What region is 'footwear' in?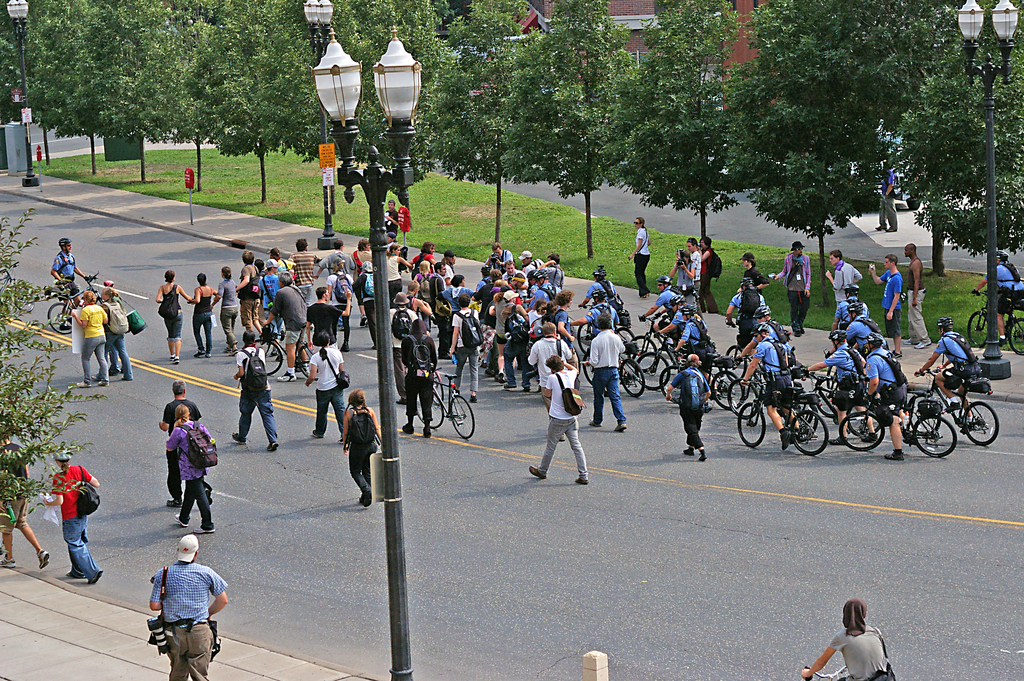
(262,443,278,455).
